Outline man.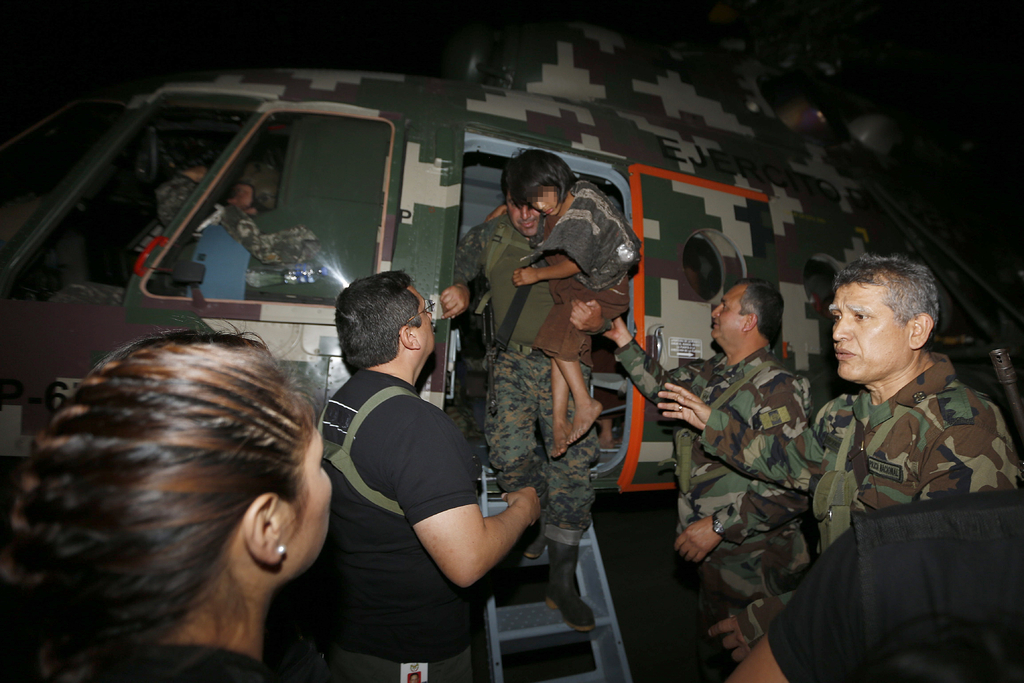
Outline: <bbox>437, 161, 604, 637</bbox>.
